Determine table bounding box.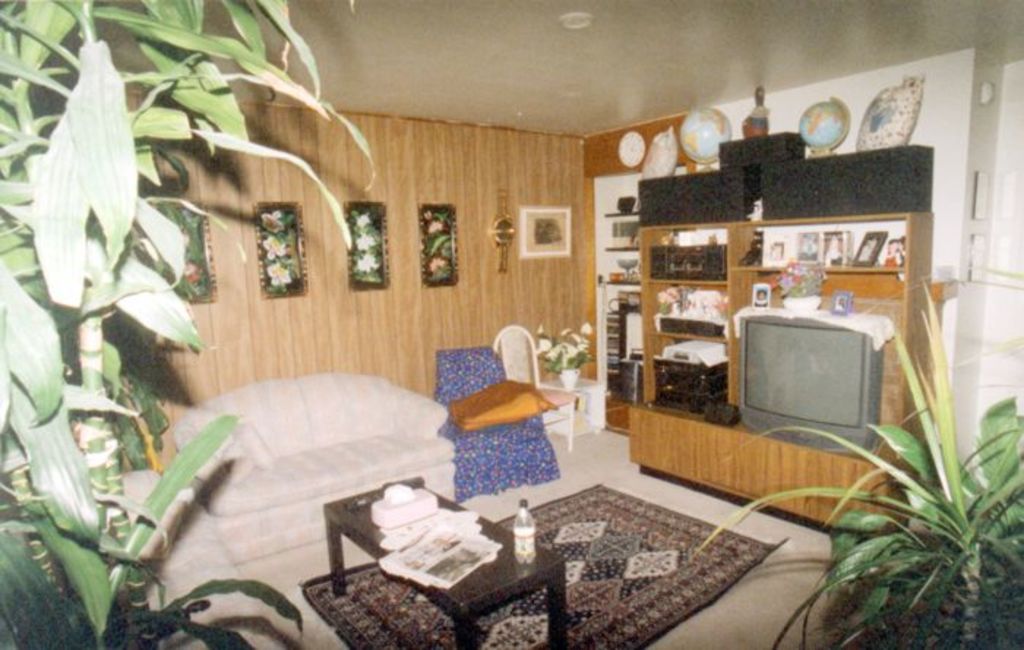
Determined: {"left": 307, "top": 492, "right": 585, "bottom": 634}.
